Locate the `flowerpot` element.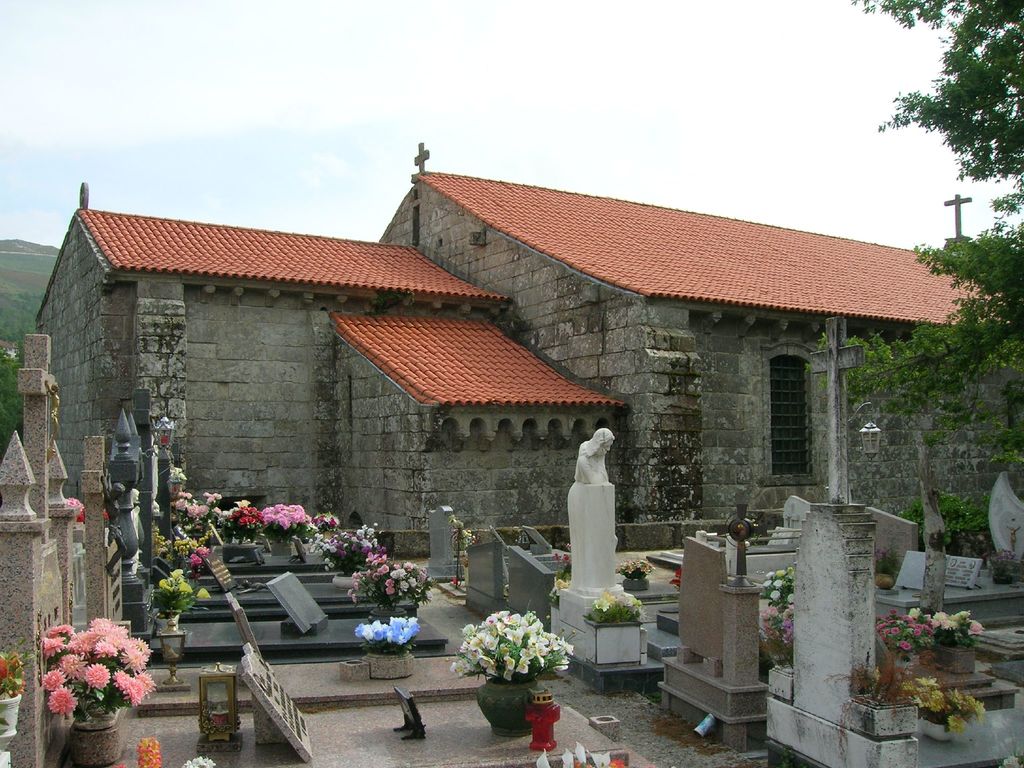
Element bbox: detection(66, 708, 128, 767).
